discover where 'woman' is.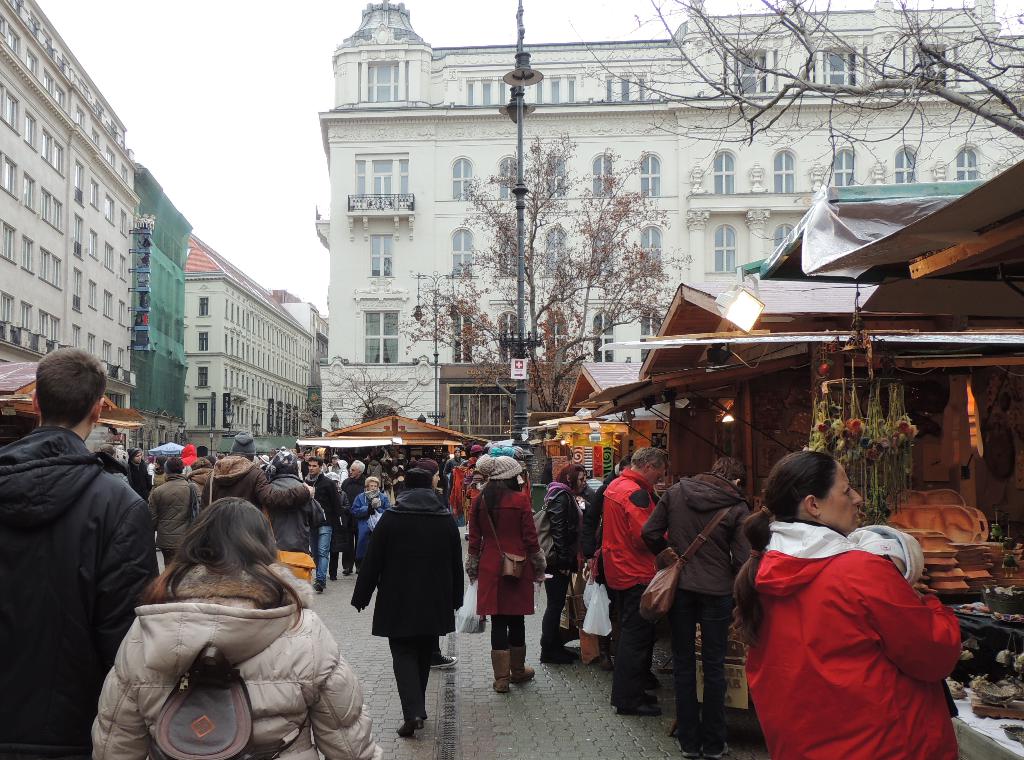
Discovered at (x1=145, y1=459, x2=204, y2=568).
